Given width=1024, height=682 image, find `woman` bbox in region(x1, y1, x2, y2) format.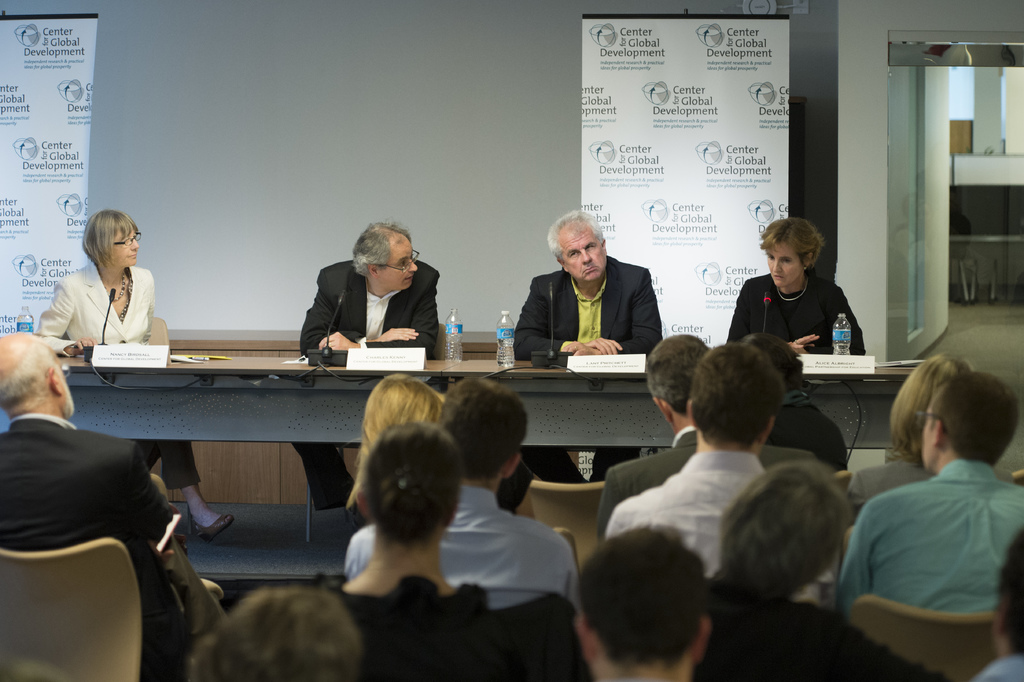
region(842, 349, 979, 510).
